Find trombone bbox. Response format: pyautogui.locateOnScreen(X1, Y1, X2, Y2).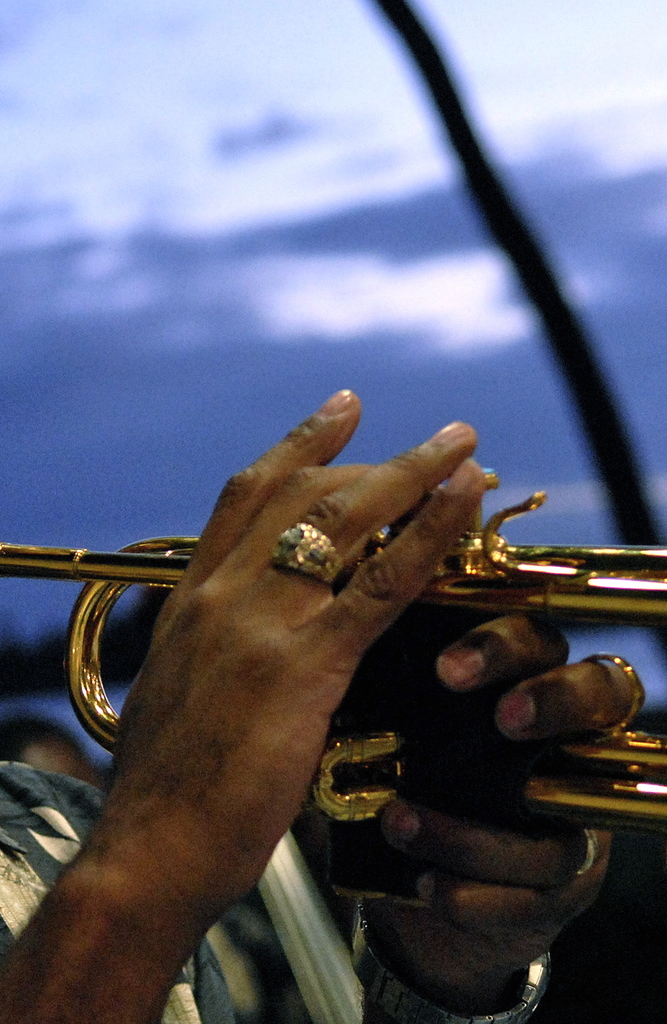
pyautogui.locateOnScreen(3, 464, 666, 823).
